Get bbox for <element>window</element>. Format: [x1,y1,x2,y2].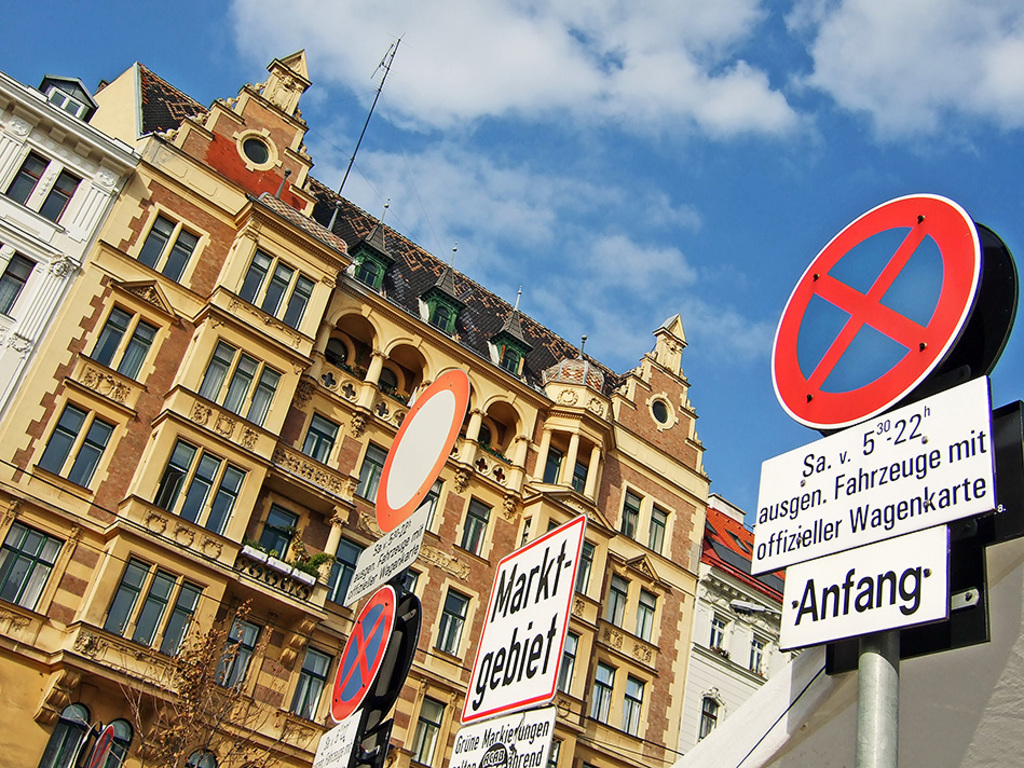
[210,625,255,696].
